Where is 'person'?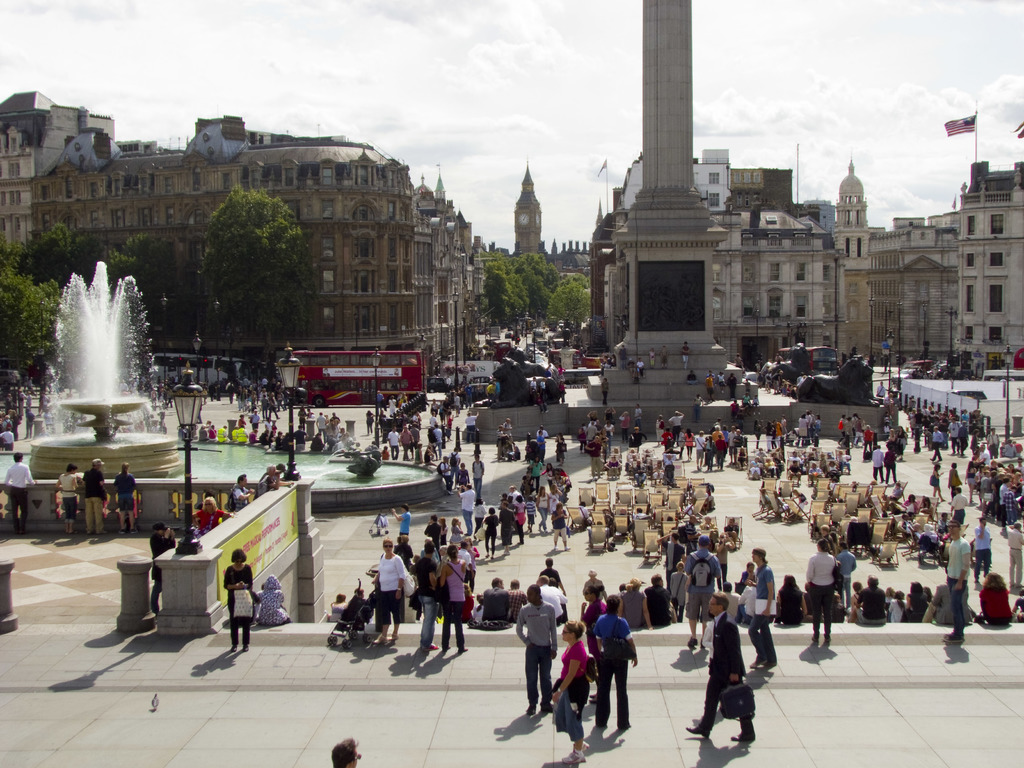
470,594,481,628.
